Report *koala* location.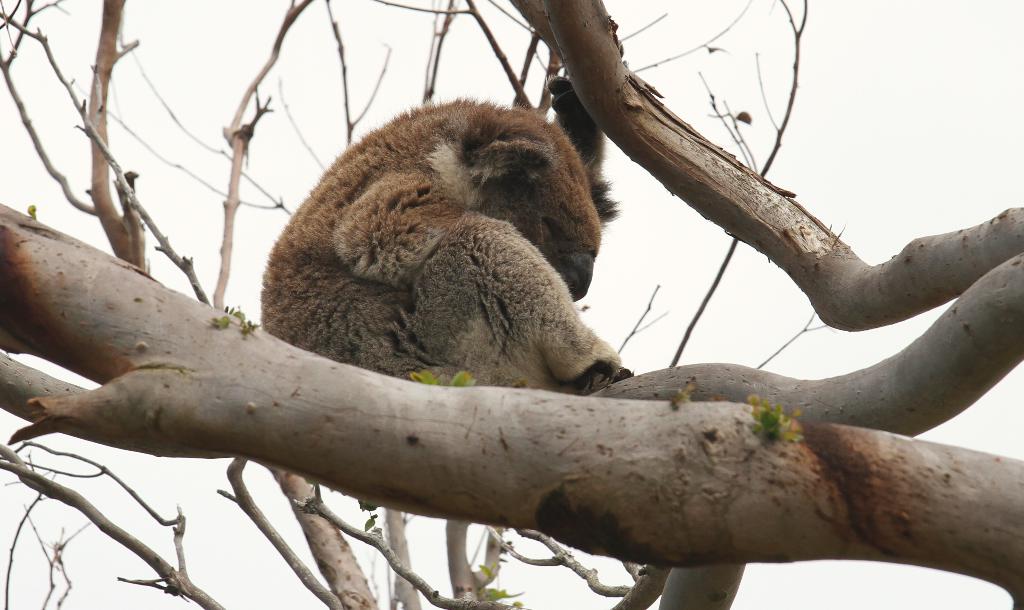
Report: (262, 99, 636, 395).
